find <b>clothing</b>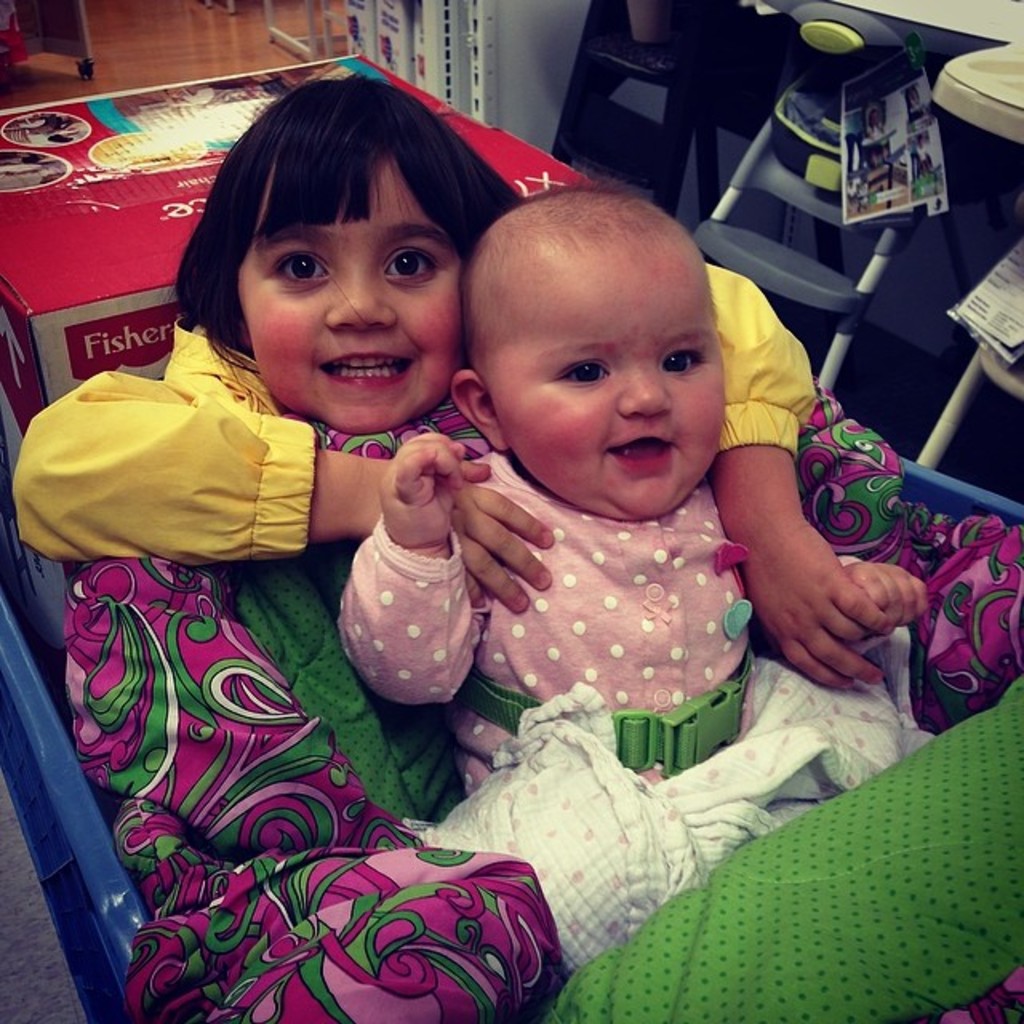
x1=14 y1=317 x2=854 y2=557
